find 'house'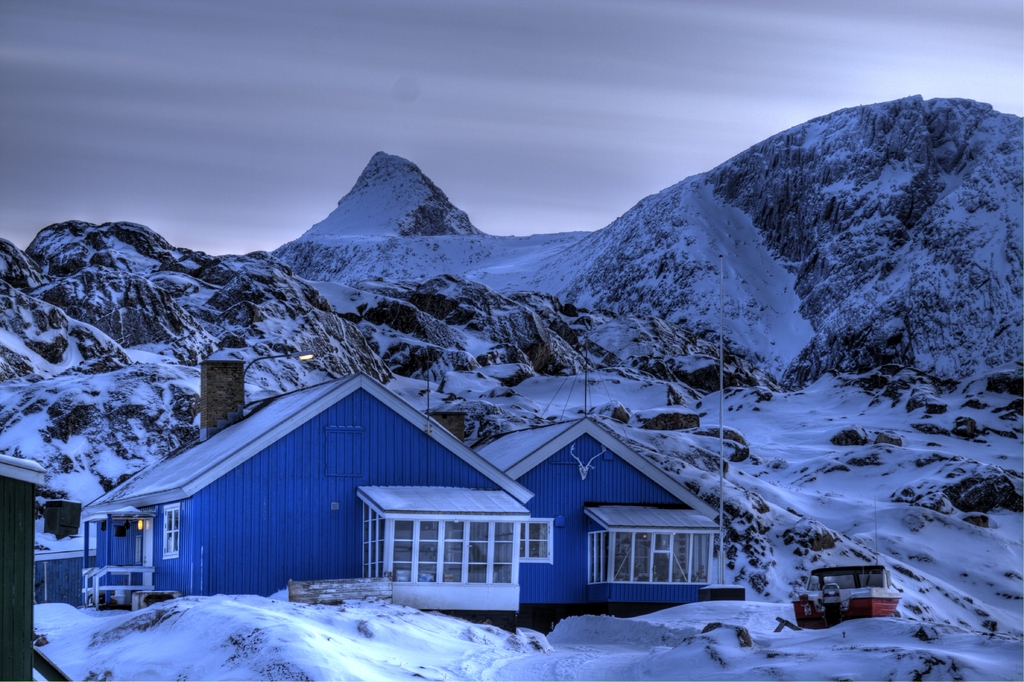
<bbox>0, 454, 47, 681</bbox>
